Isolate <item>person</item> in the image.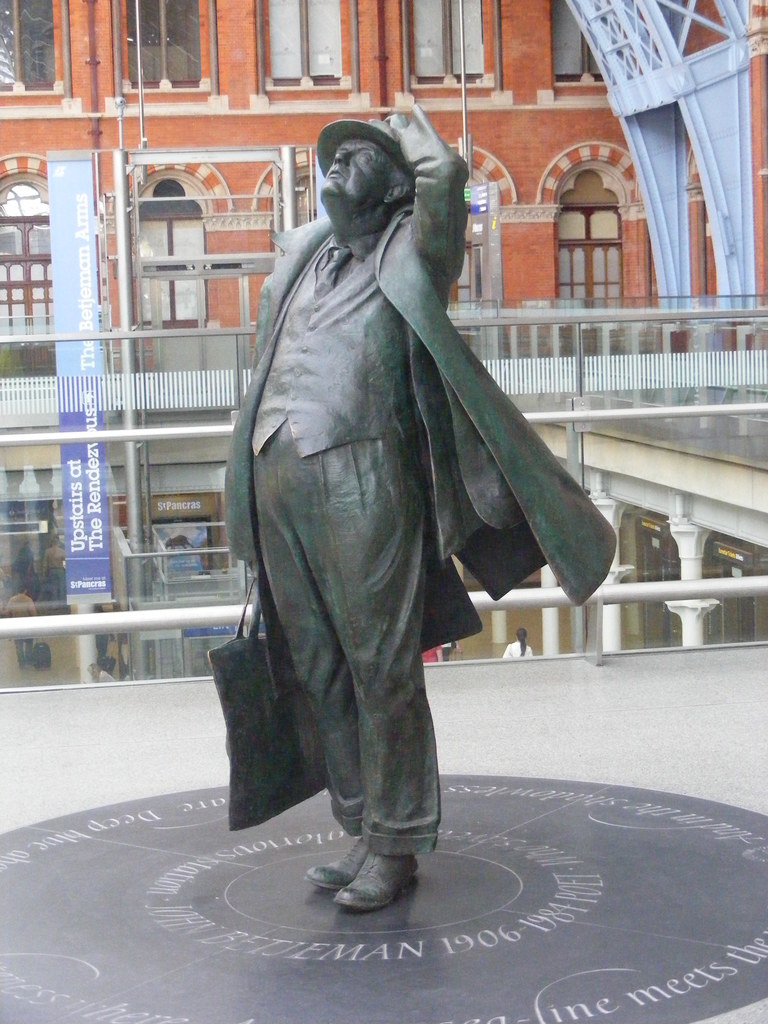
Isolated region: [445,645,458,673].
